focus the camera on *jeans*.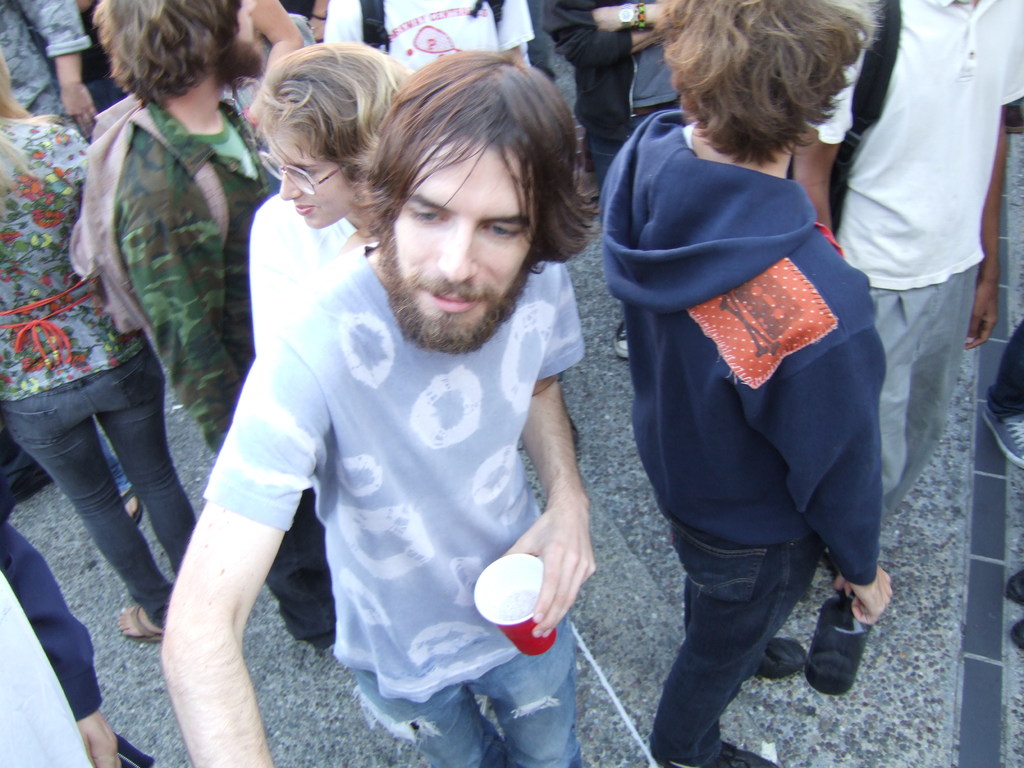
Focus region: bbox=(356, 618, 580, 767).
